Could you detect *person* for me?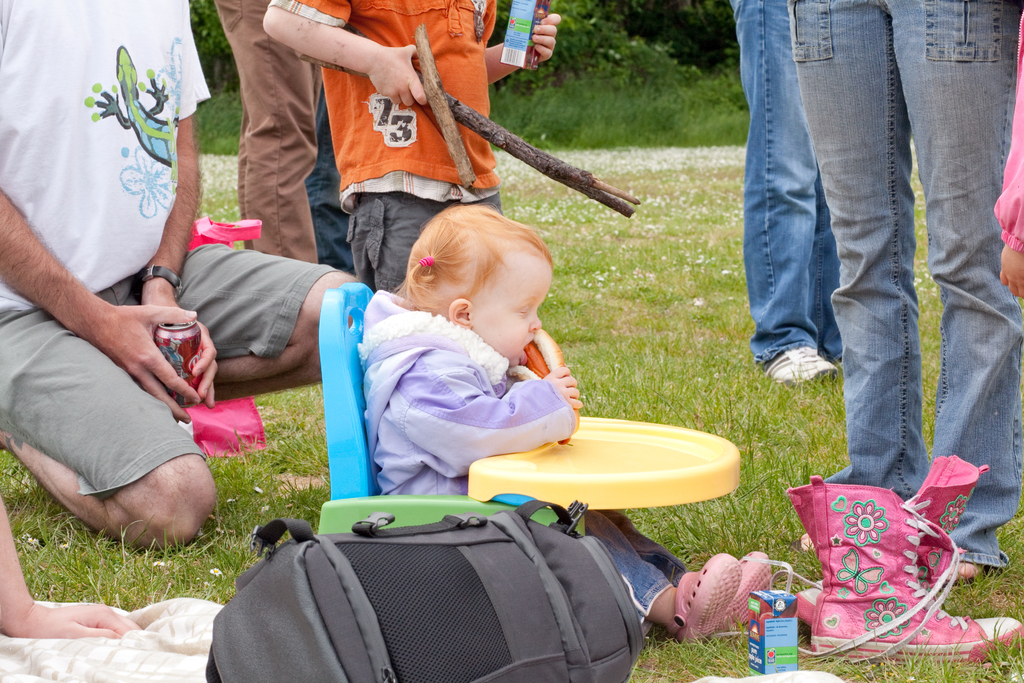
Detection result: <region>989, 12, 1023, 299</region>.
